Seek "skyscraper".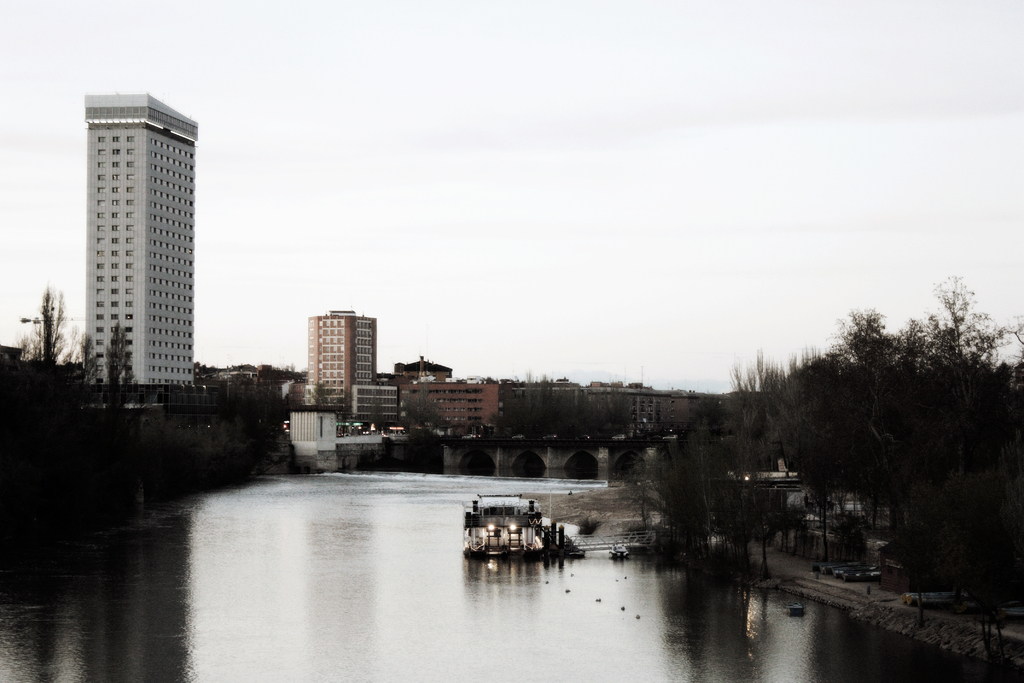
<region>300, 304, 376, 409</region>.
